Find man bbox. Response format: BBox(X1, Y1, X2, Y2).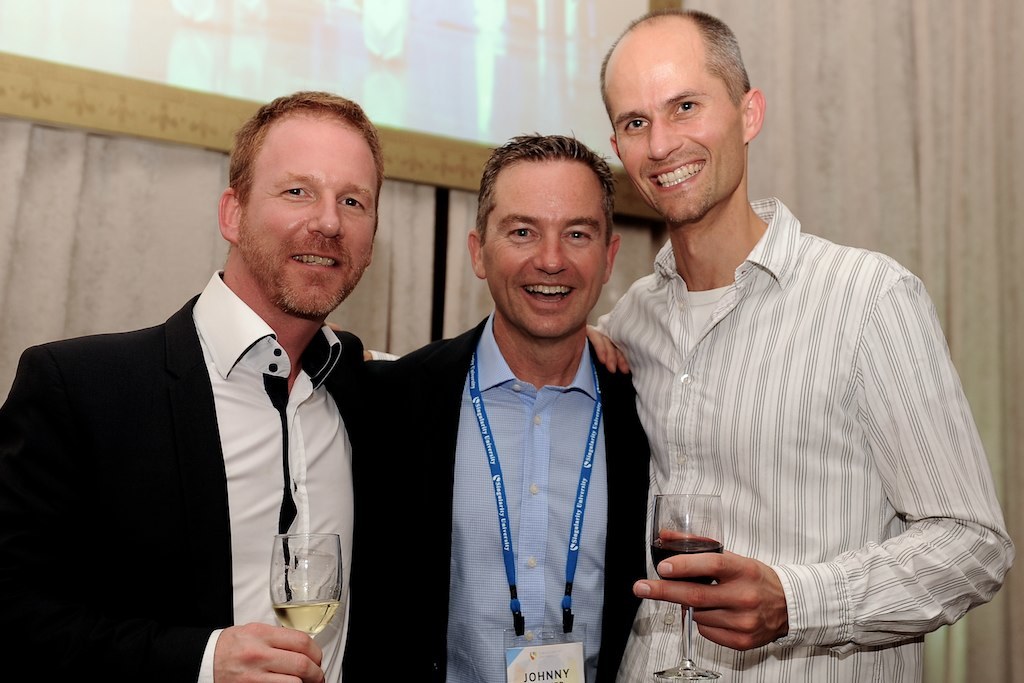
BBox(5, 91, 388, 682).
